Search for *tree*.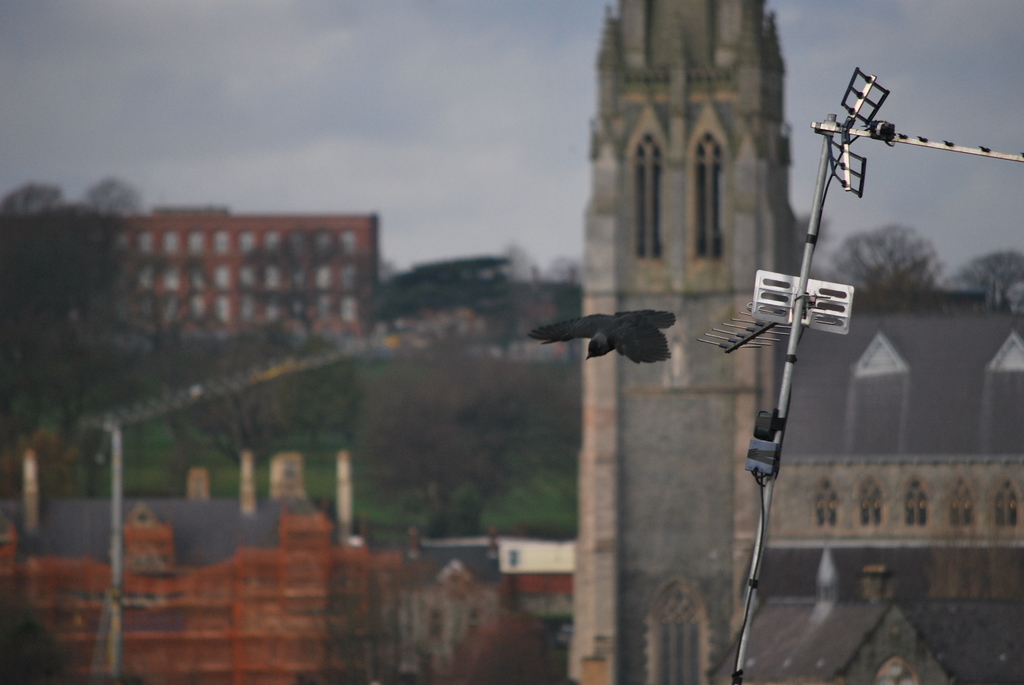
Found at (x1=0, y1=430, x2=77, y2=523).
